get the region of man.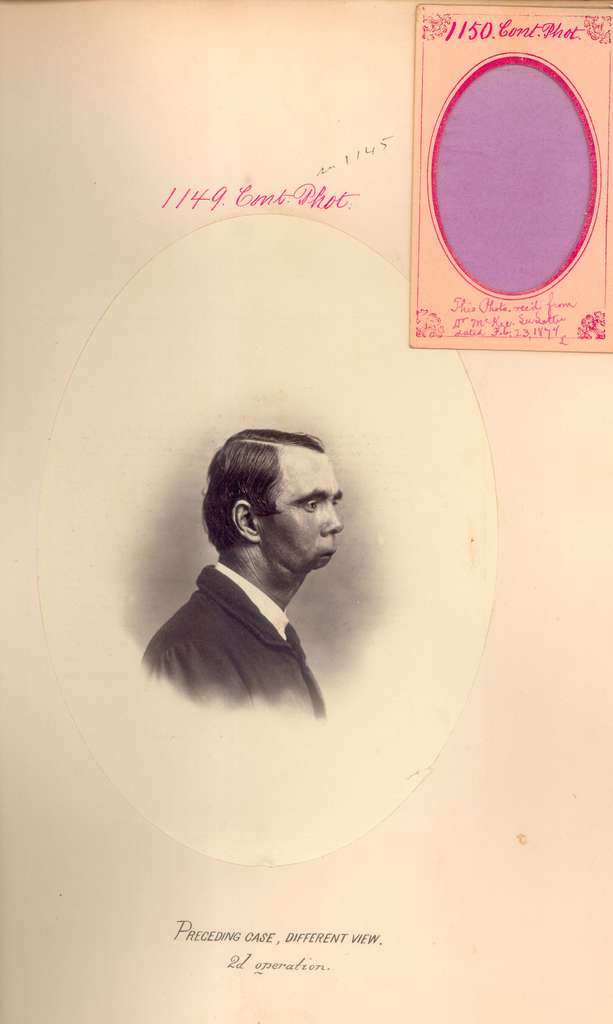
(left=127, top=428, right=391, bottom=722).
